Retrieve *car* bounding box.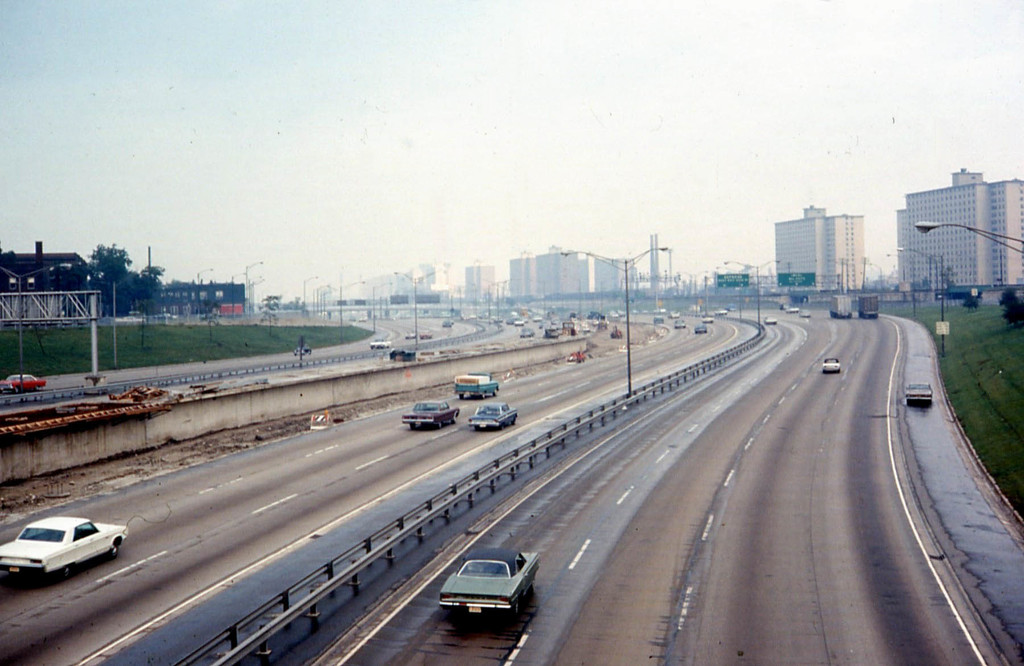
Bounding box: bbox(704, 317, 716, 323).
